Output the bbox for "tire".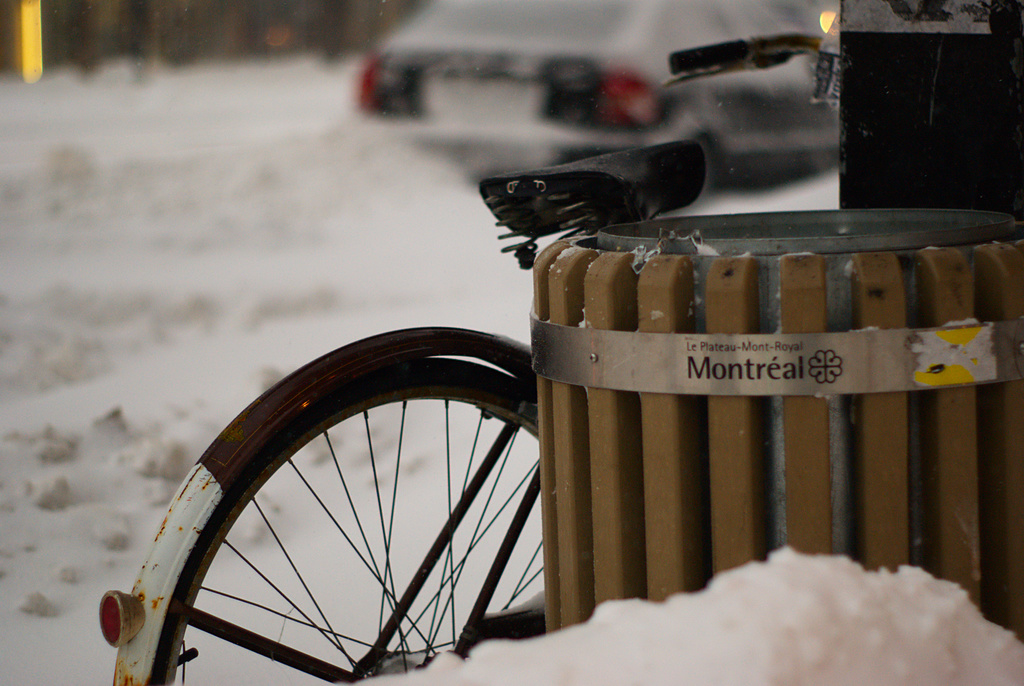
box=[125, 332, 548, 685].
